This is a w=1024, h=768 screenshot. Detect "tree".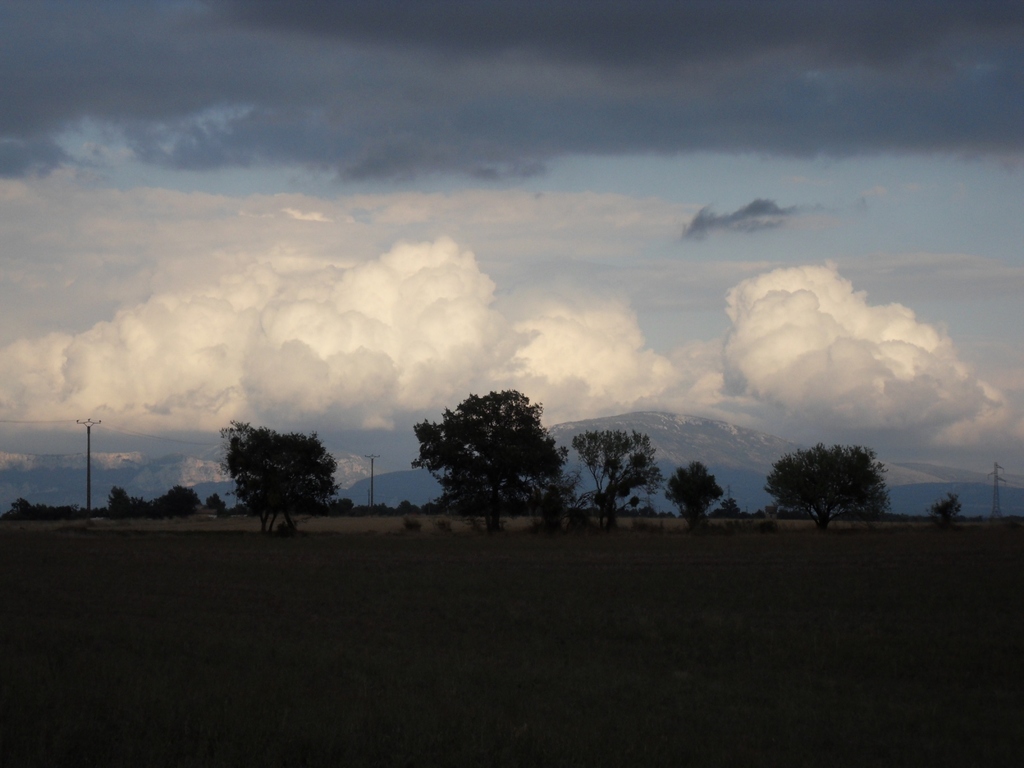
bbox=[399, 383, 562, 545].
